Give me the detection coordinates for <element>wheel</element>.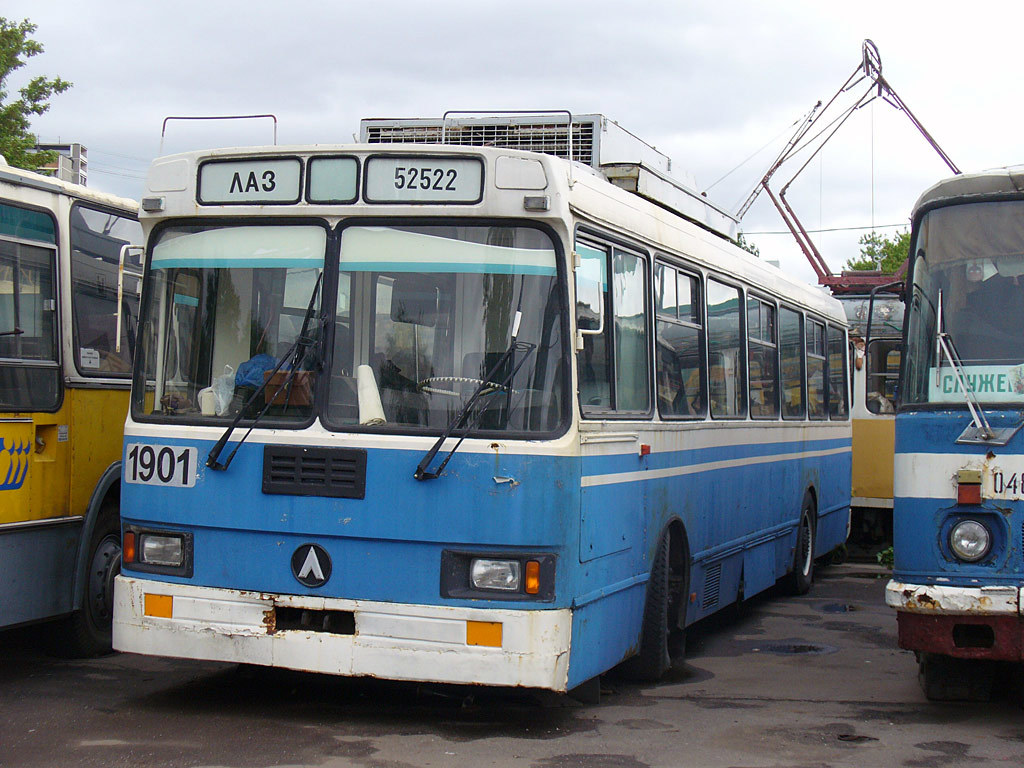
<box>61,516,121,654</box>.
